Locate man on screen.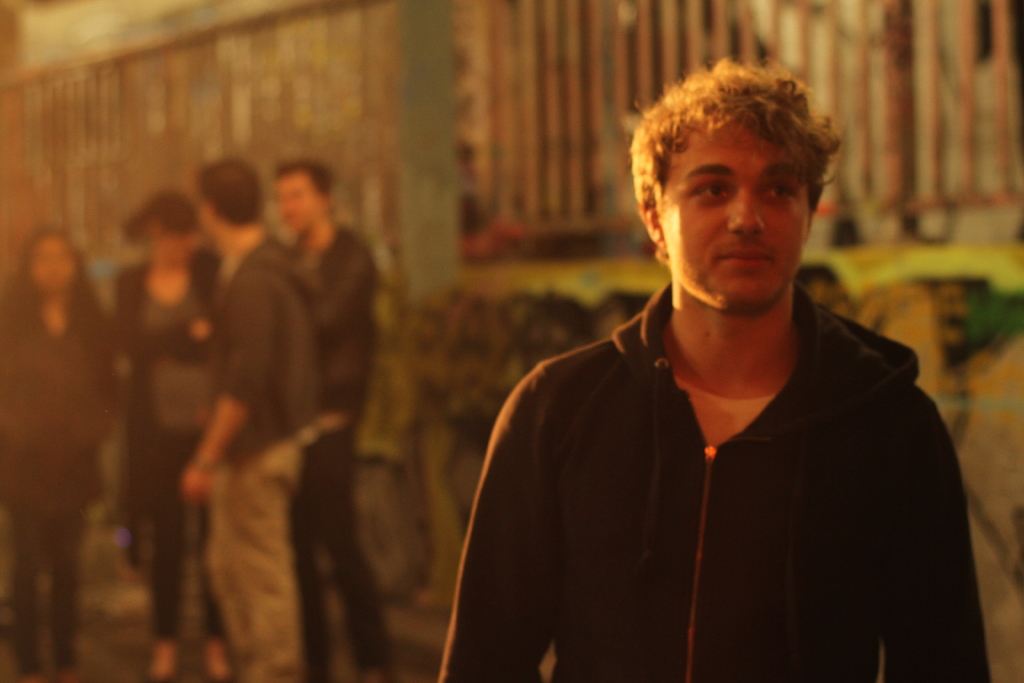
On screen at locate(440, 60, 982, 668).
